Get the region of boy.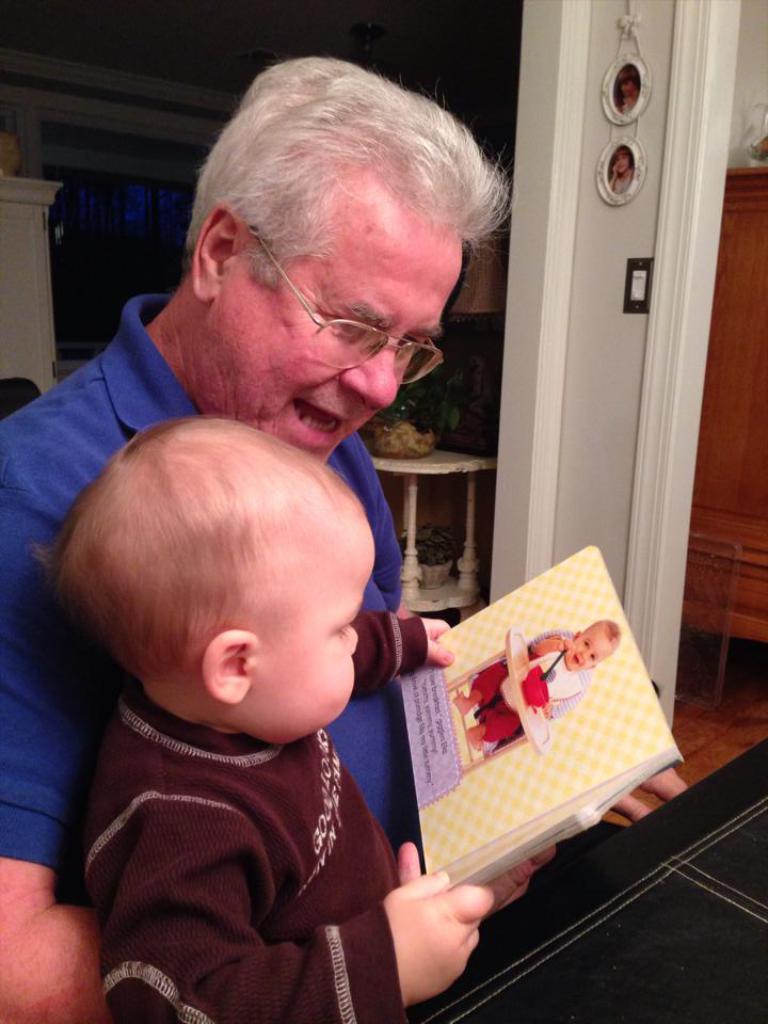
x1=33 y1=234 x2=527 y2=1008.
